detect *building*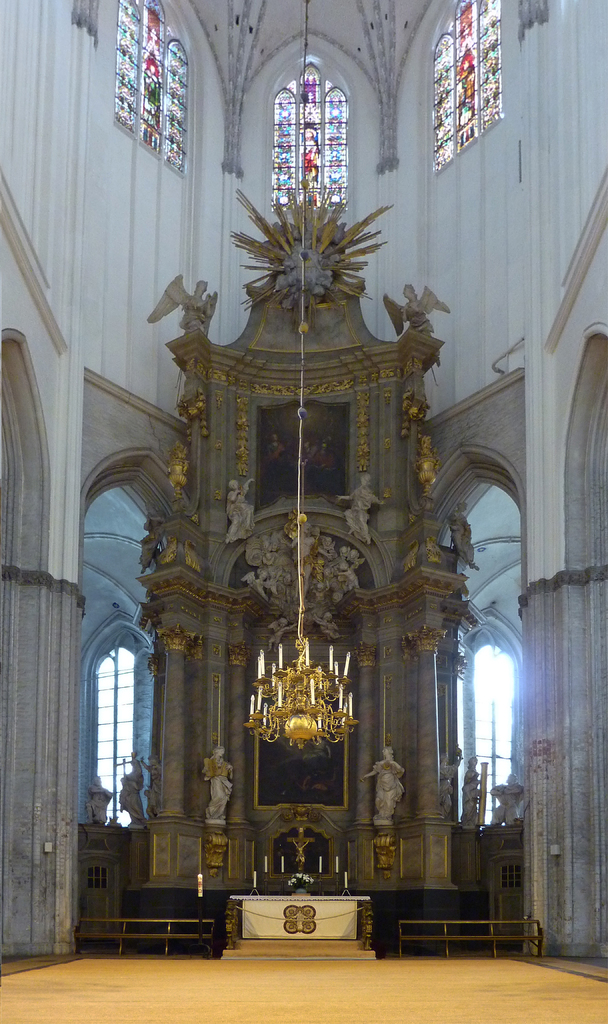
select_region(0, 0, 607, 1023)
